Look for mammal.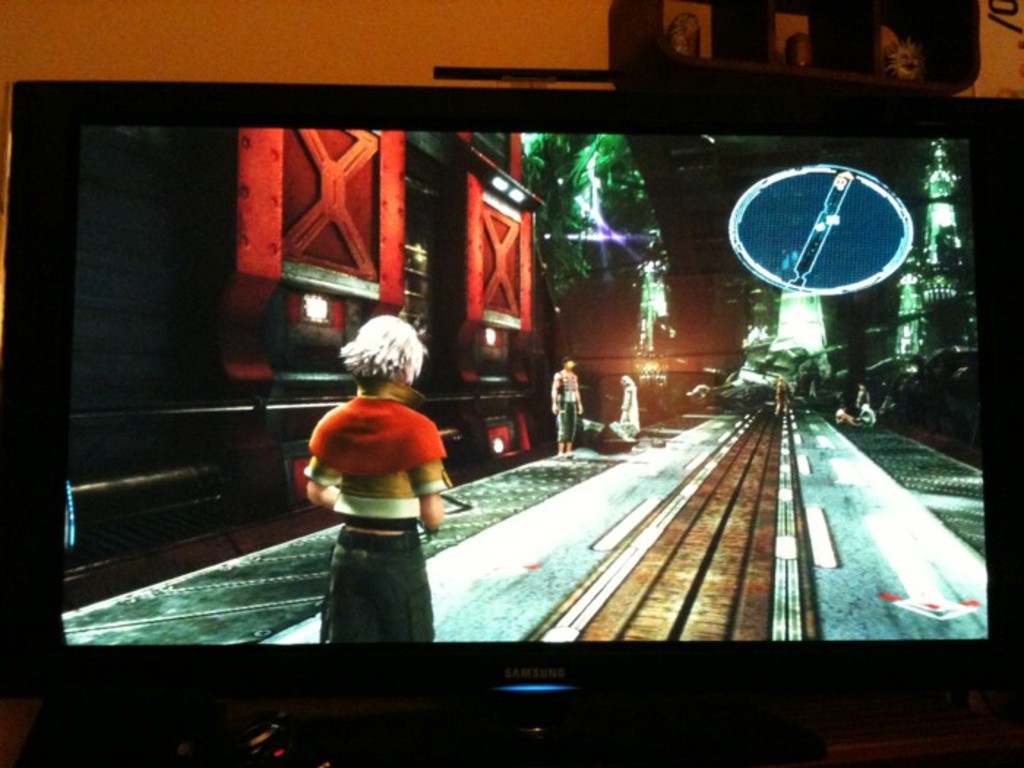
Found: [841, 395, 876, 429].
